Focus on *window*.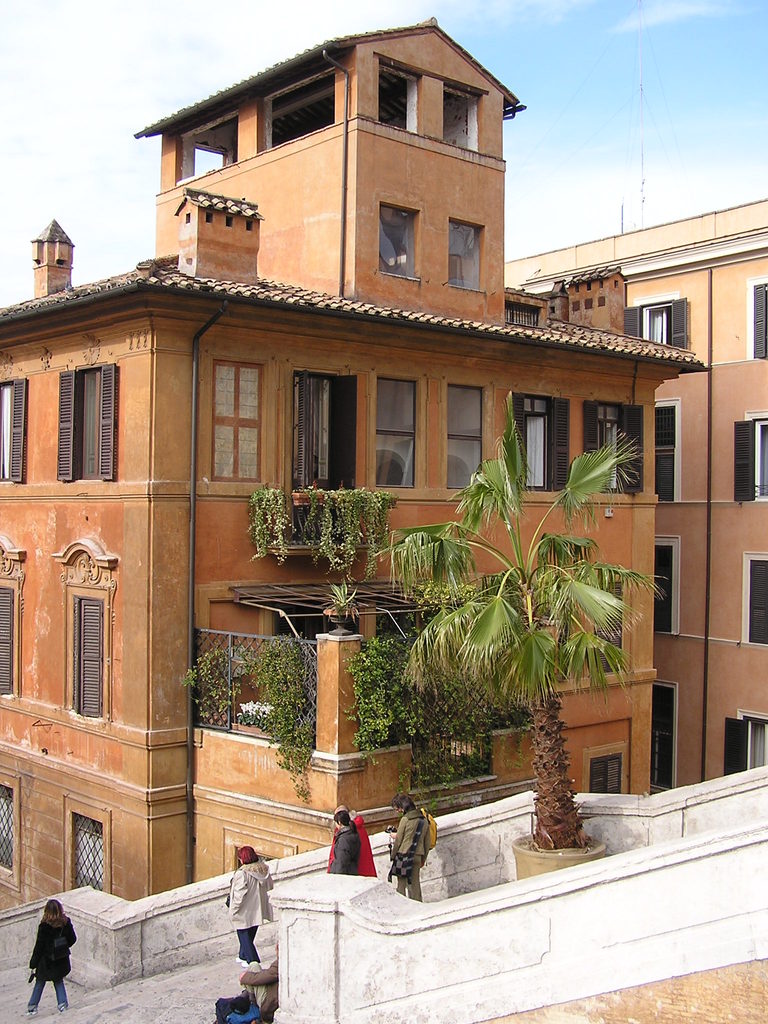
Focused at bbox=(447, 386, 482, 491).
